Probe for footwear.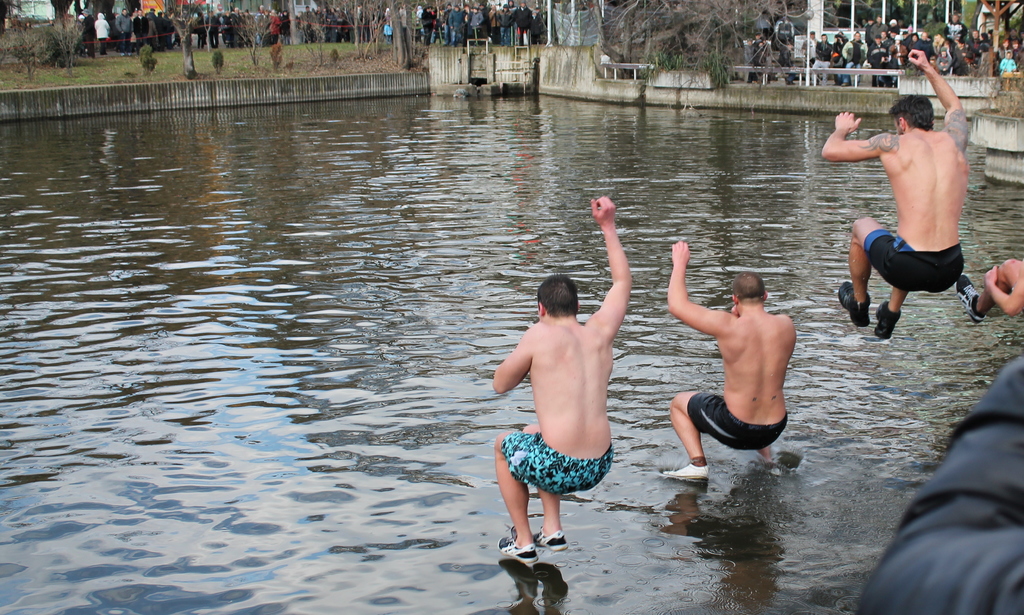
Probe result: l=497, t=525, r=534, b=565.
